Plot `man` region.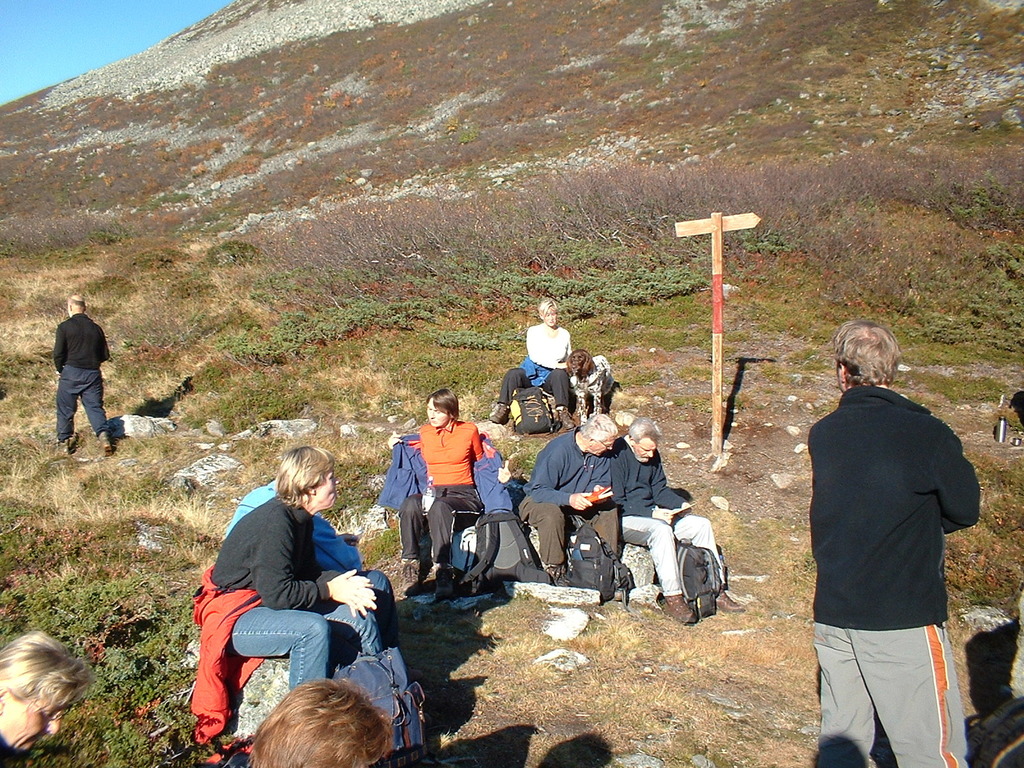
Plotted at {"x1": 610, "y1": 413, "x2": 753, "y2": 627}.
